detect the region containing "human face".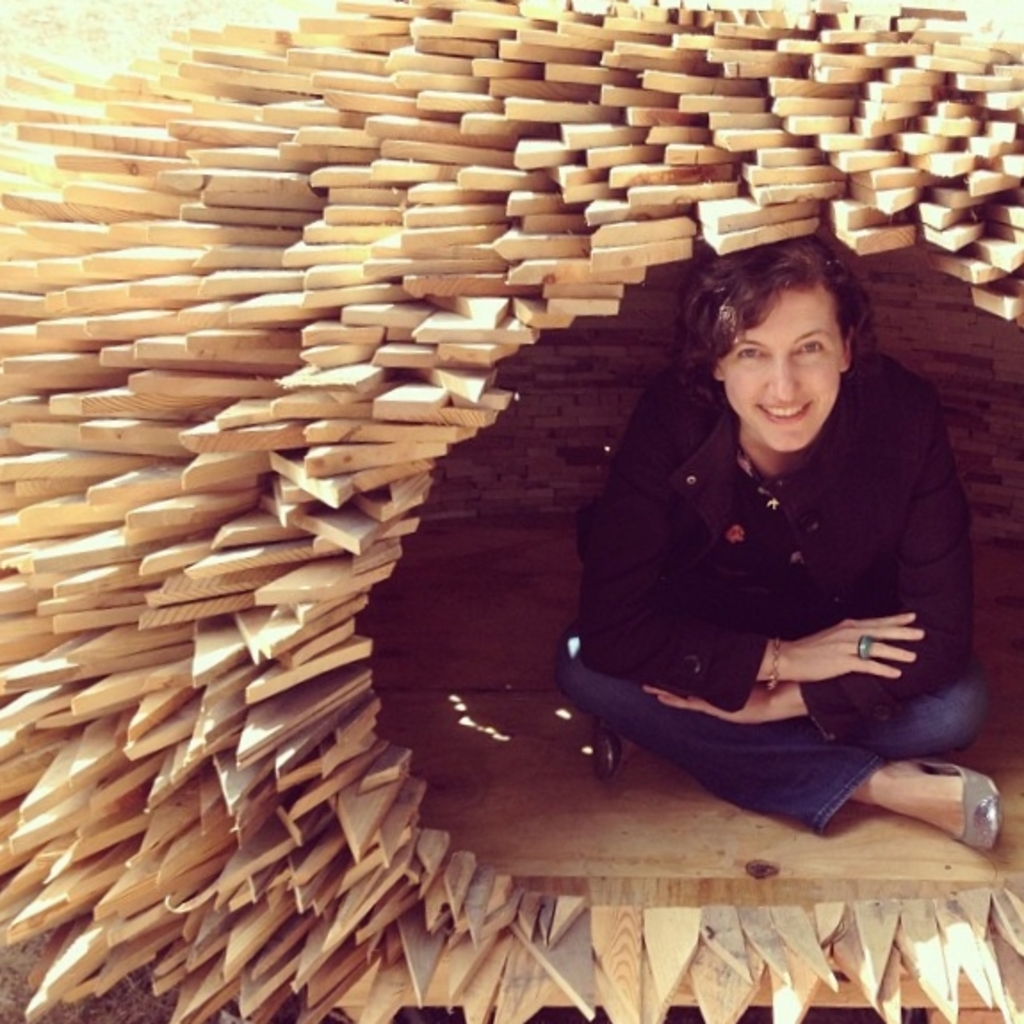
crop(719, 283, 837, 449).
